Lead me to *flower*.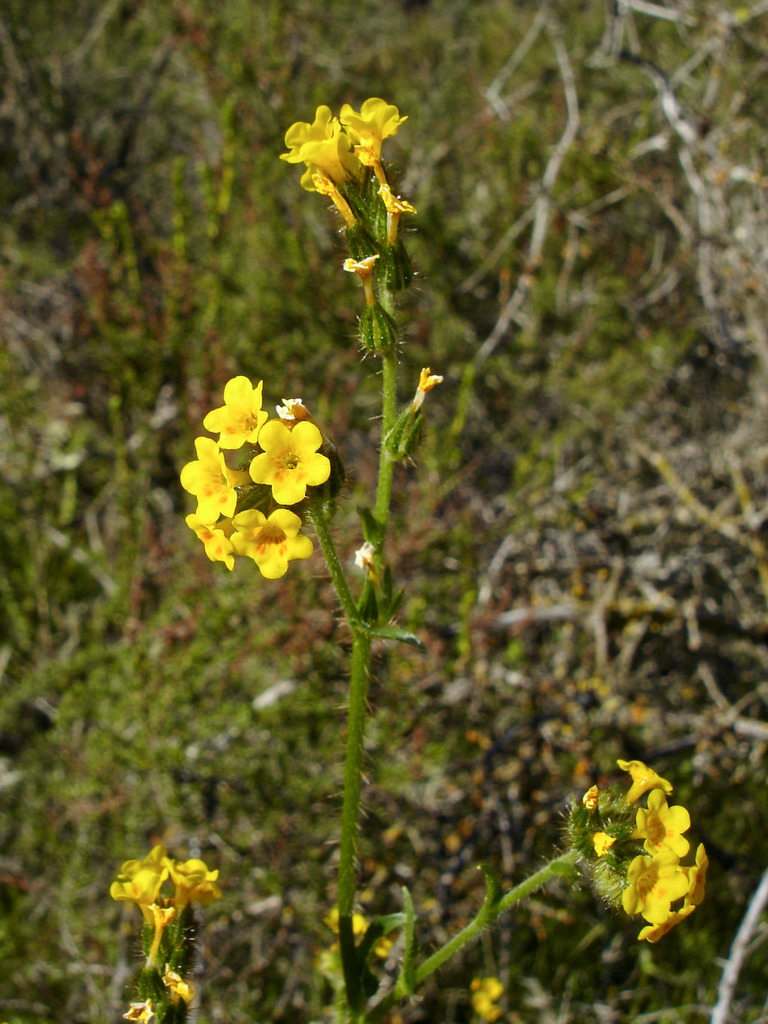
Lead to 155:954:186:1007.
